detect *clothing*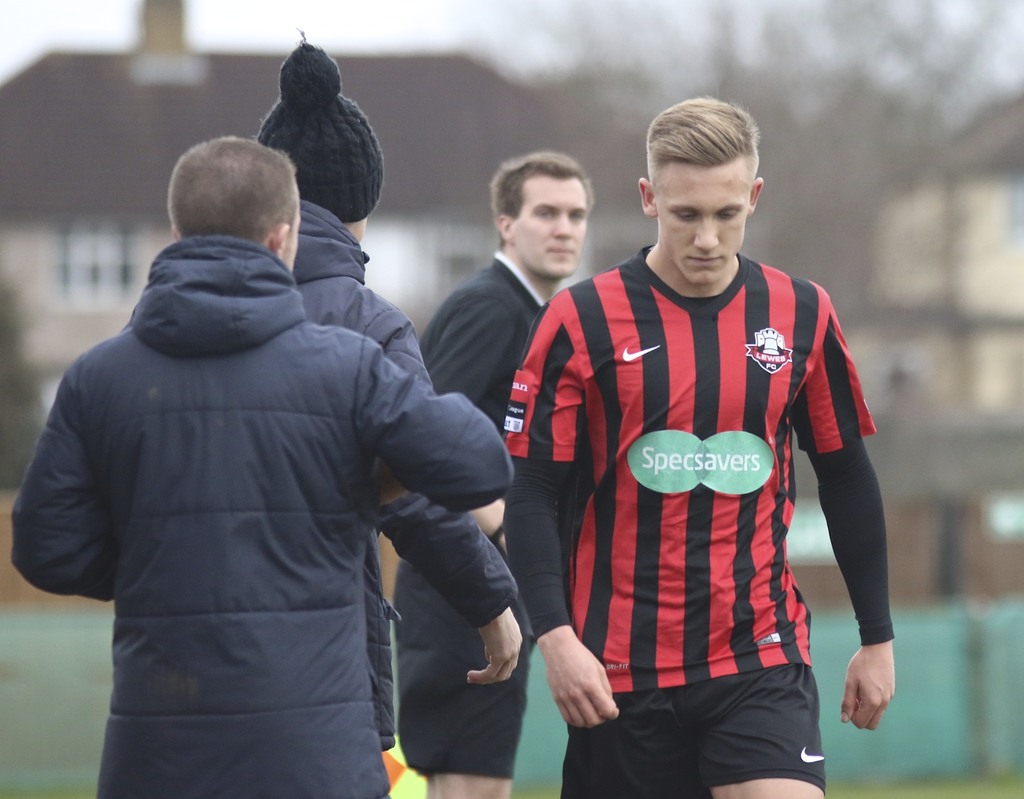
crop(8, 234, 520, 798)
